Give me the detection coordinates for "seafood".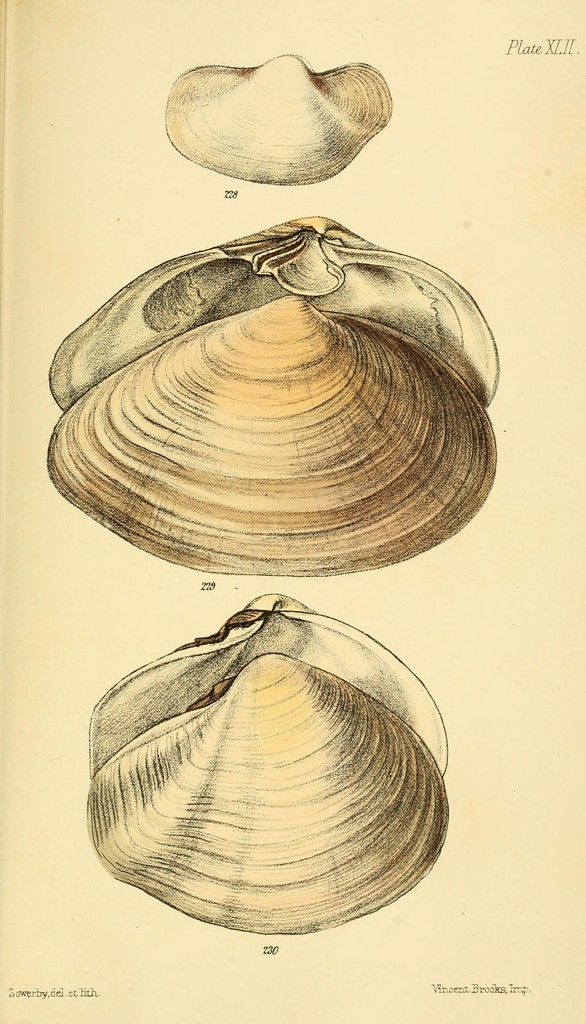
l=48, t=209, r=501, b=402.
